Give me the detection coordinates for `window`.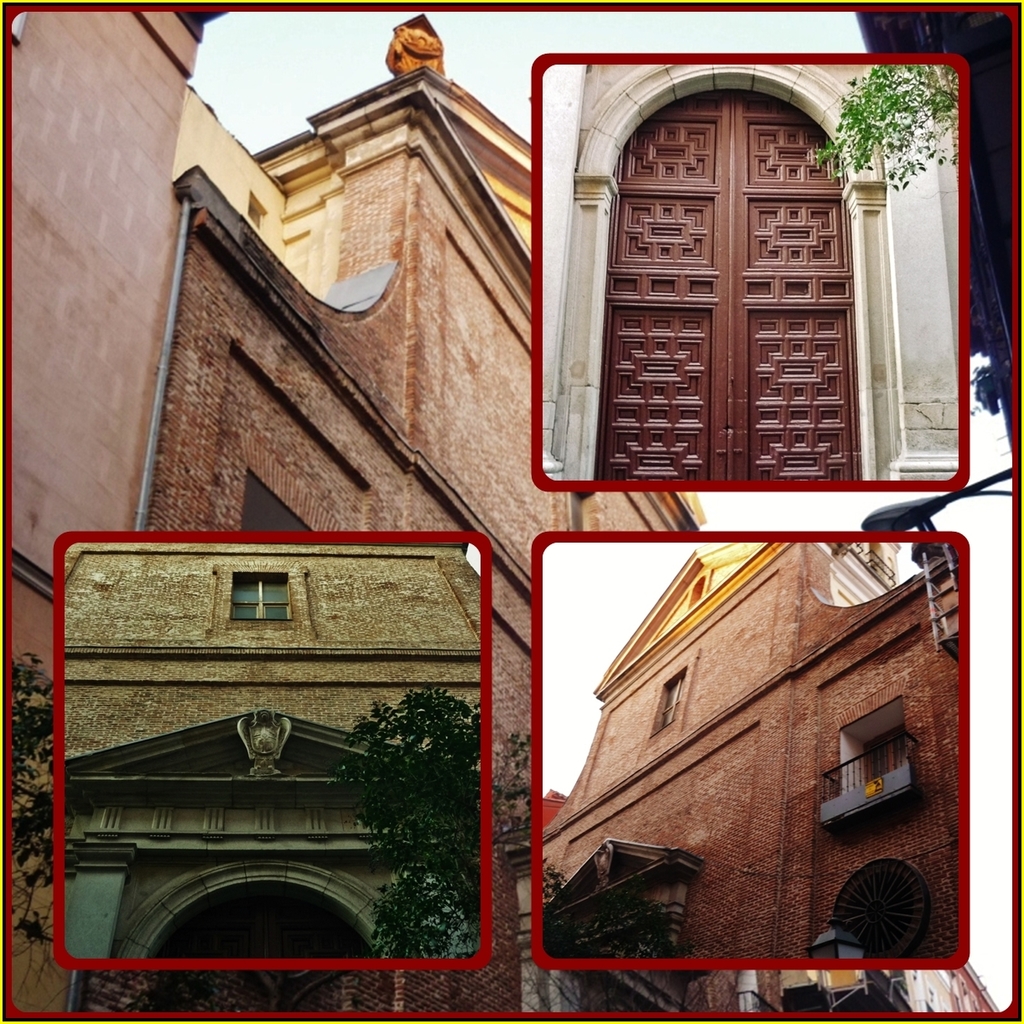
[224, 570, 290, 623].
